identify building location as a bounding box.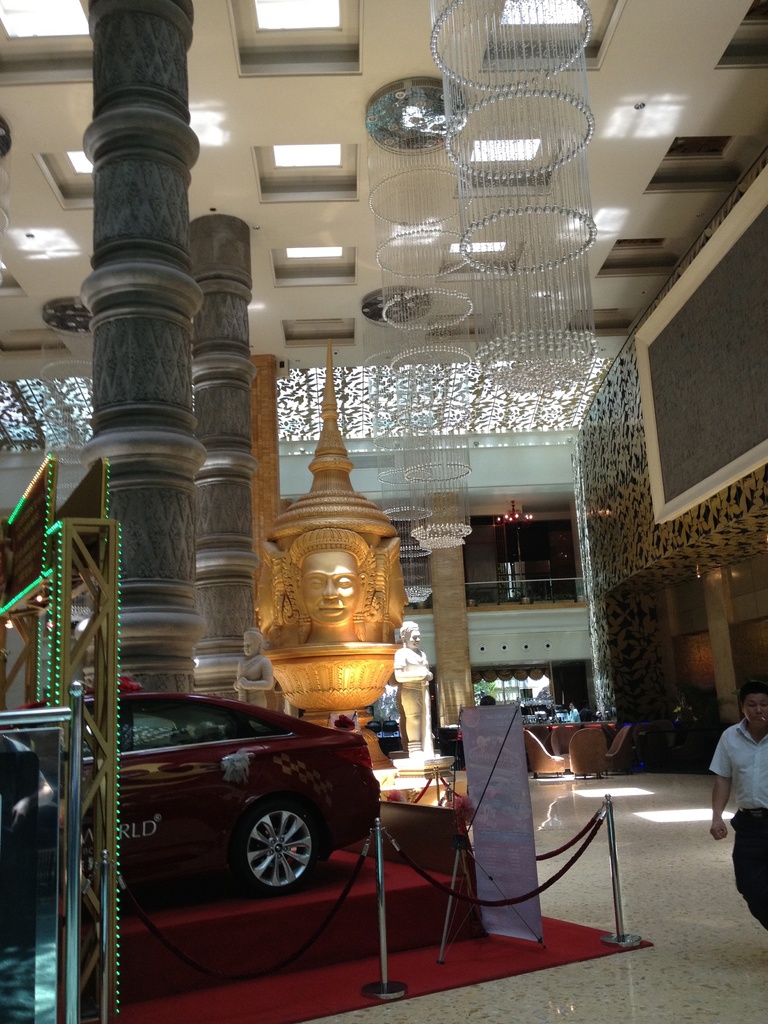
select_region(0, 0, 767, 1023).
